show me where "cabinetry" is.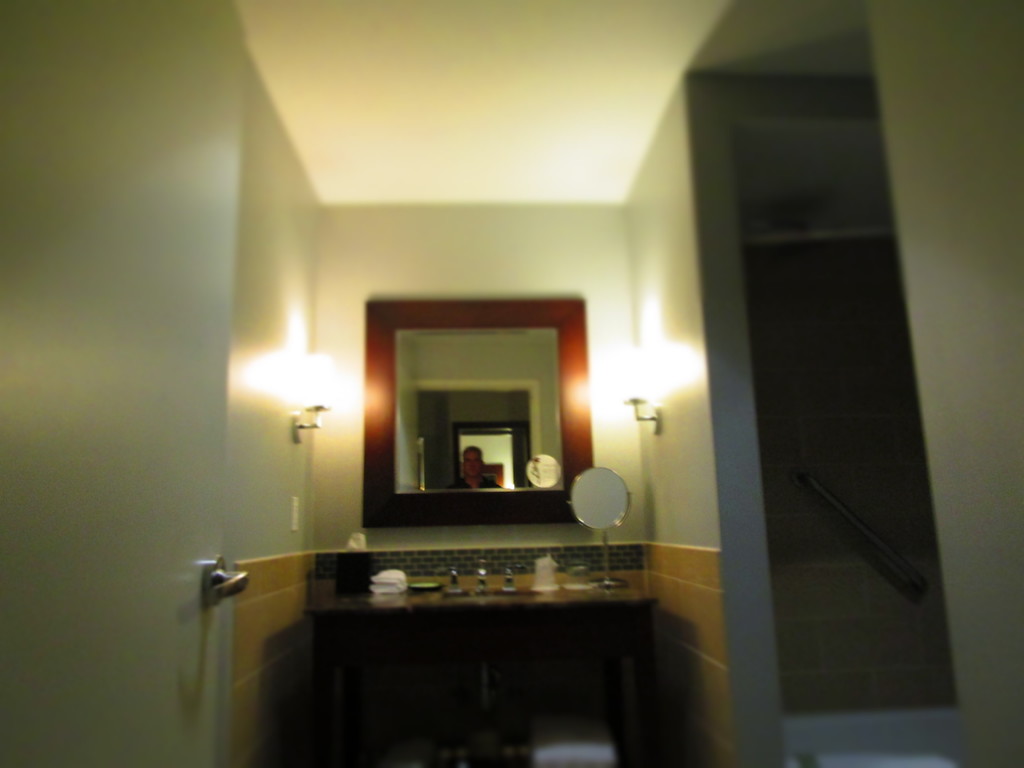
"cabinetry" is at (310, 611, 670, 766).
